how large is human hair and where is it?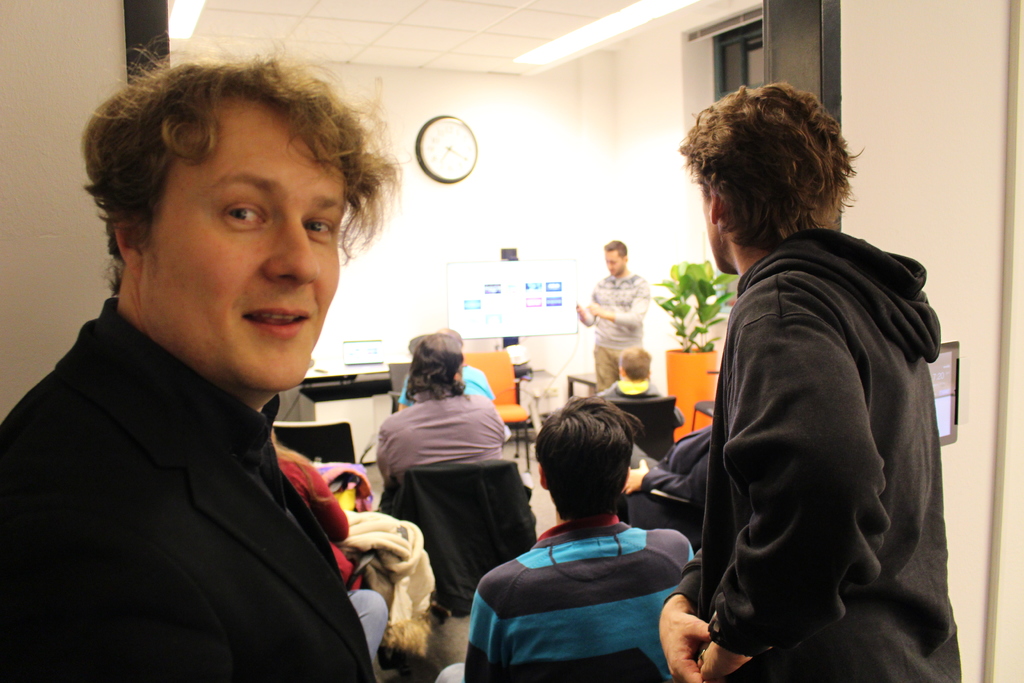
Bounding box: select_region(394, 335, 473, 411).
